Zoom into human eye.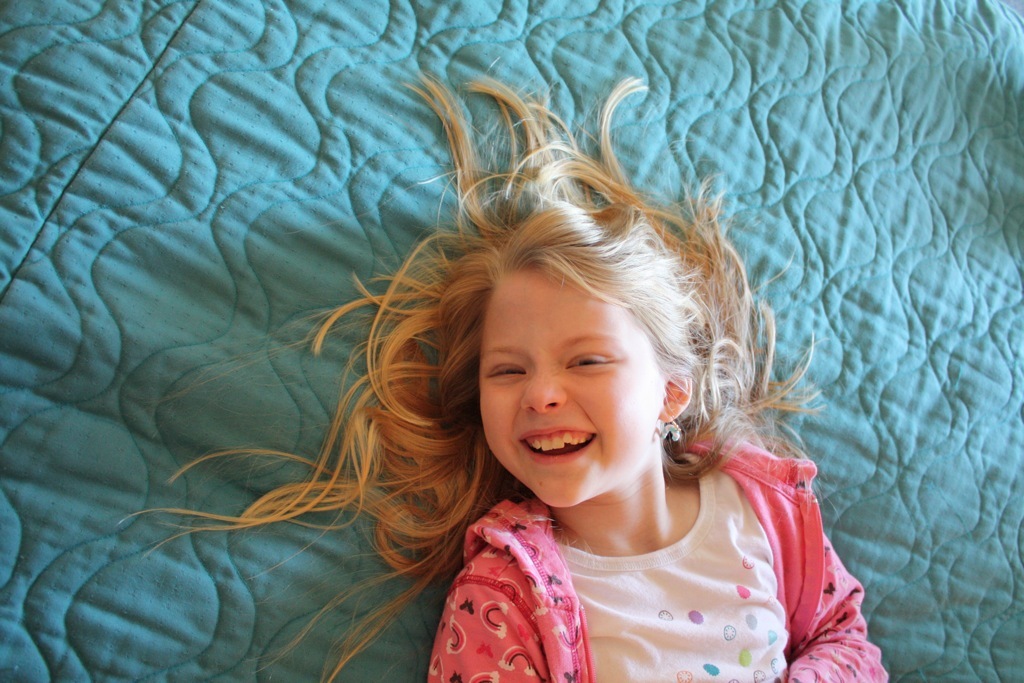
Zoom target: BBox(563, 349, 619, 374).
